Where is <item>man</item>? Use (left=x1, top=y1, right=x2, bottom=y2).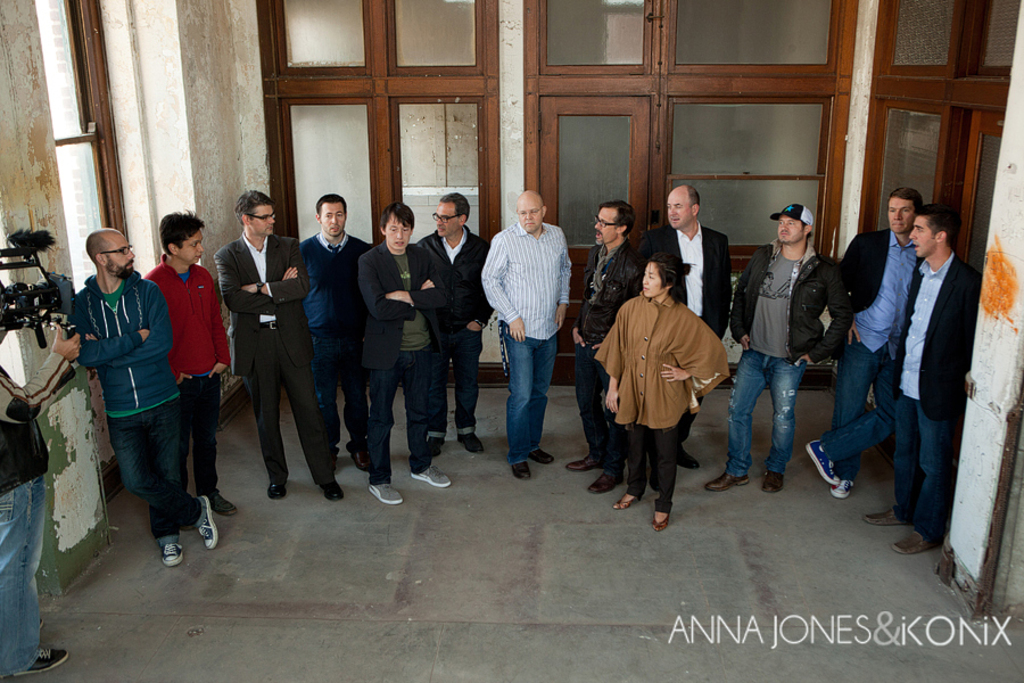
(left=146, top=204, right=236, bottom=518).
